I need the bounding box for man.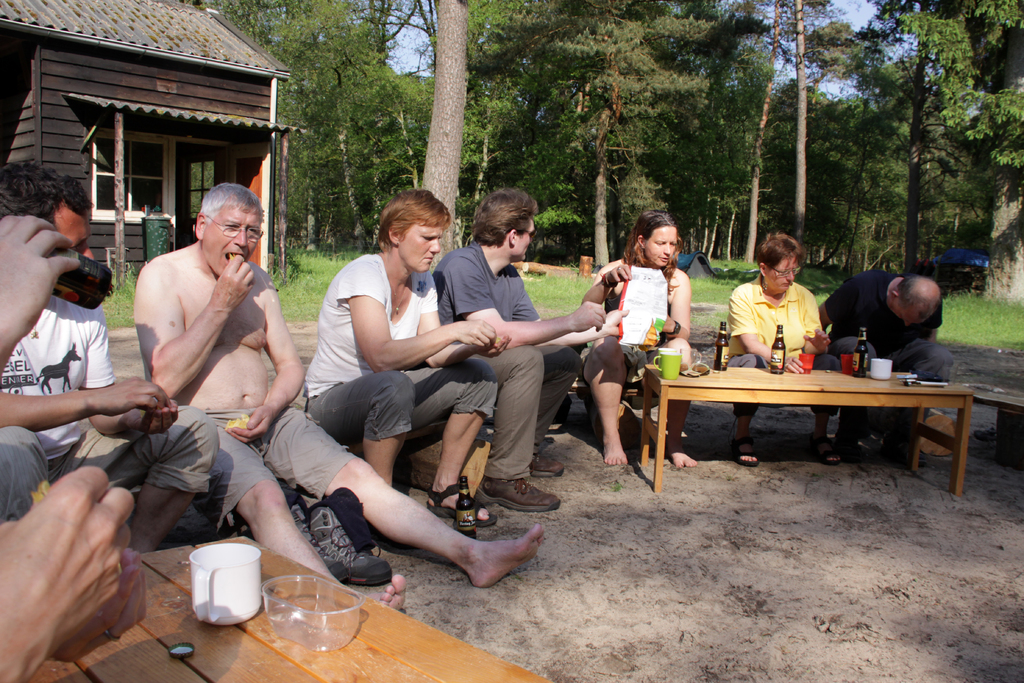
Here it is: region(120, 174, 556, 612).
